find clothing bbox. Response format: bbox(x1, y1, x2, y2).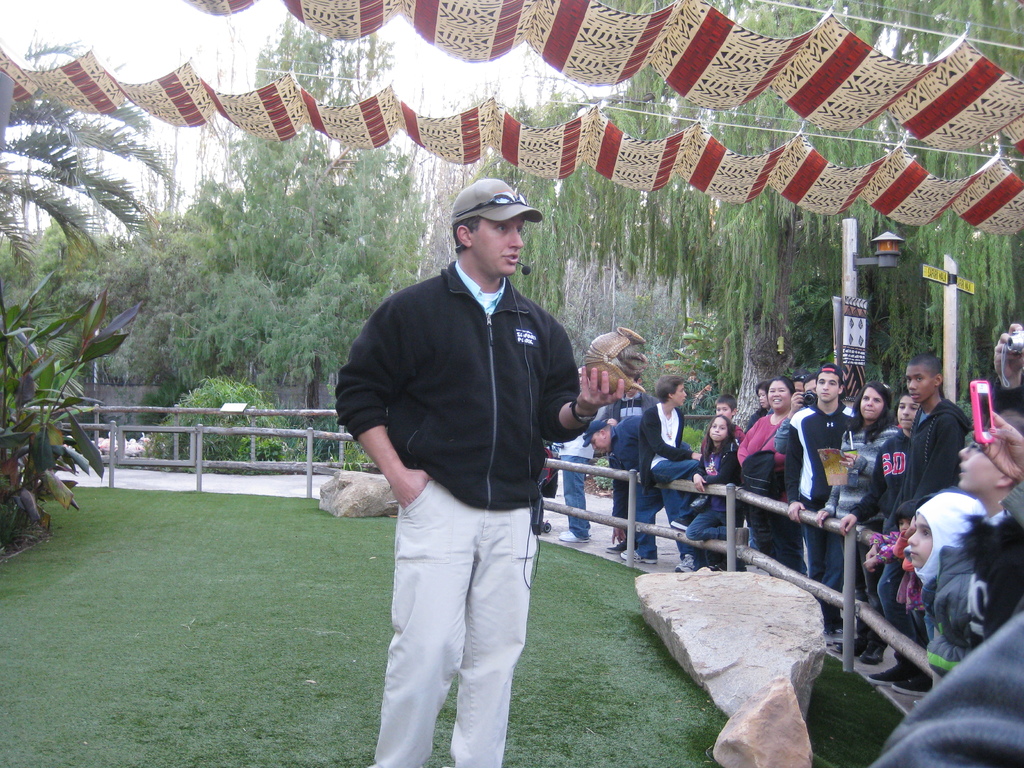
bbox(787, 392, 857, 580).
